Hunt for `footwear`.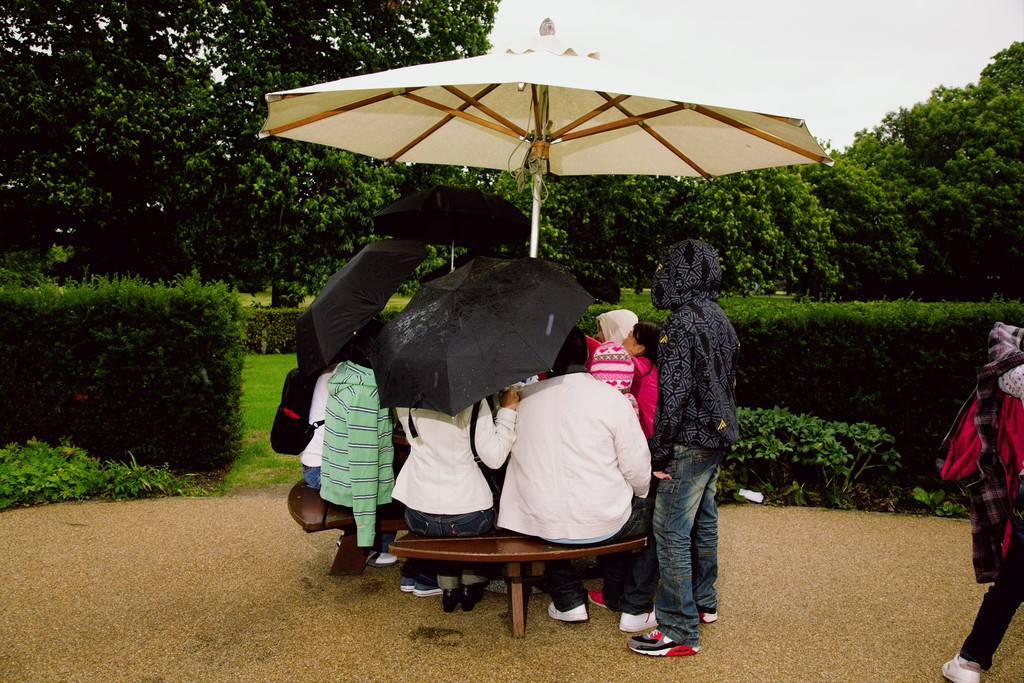
Hunted down at (x1=463, y1=588, x2=486, y2=609).
